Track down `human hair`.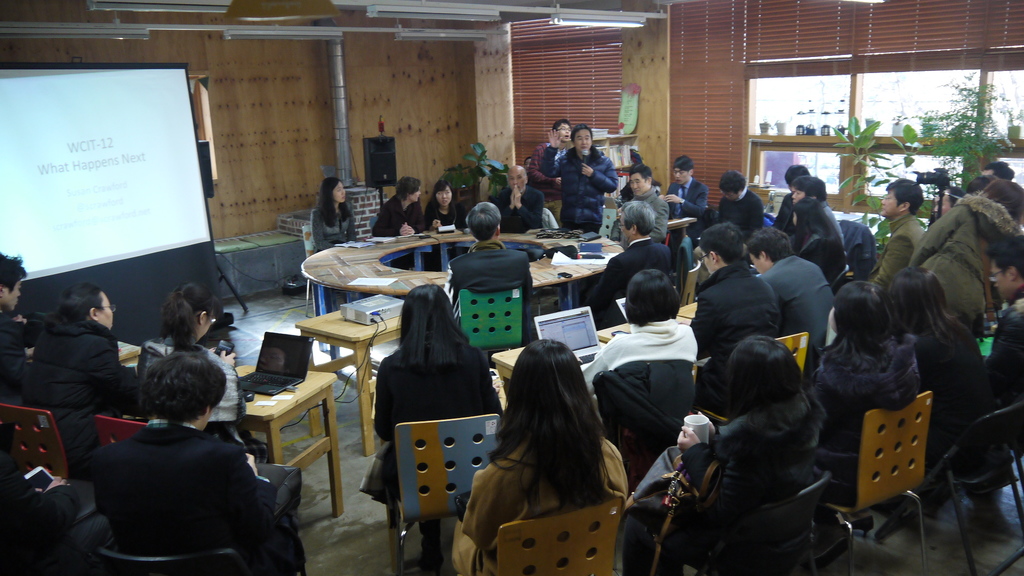
Tracked to {"x1": 621, "y1": 199, "x2": 659, "y2": 237}.
